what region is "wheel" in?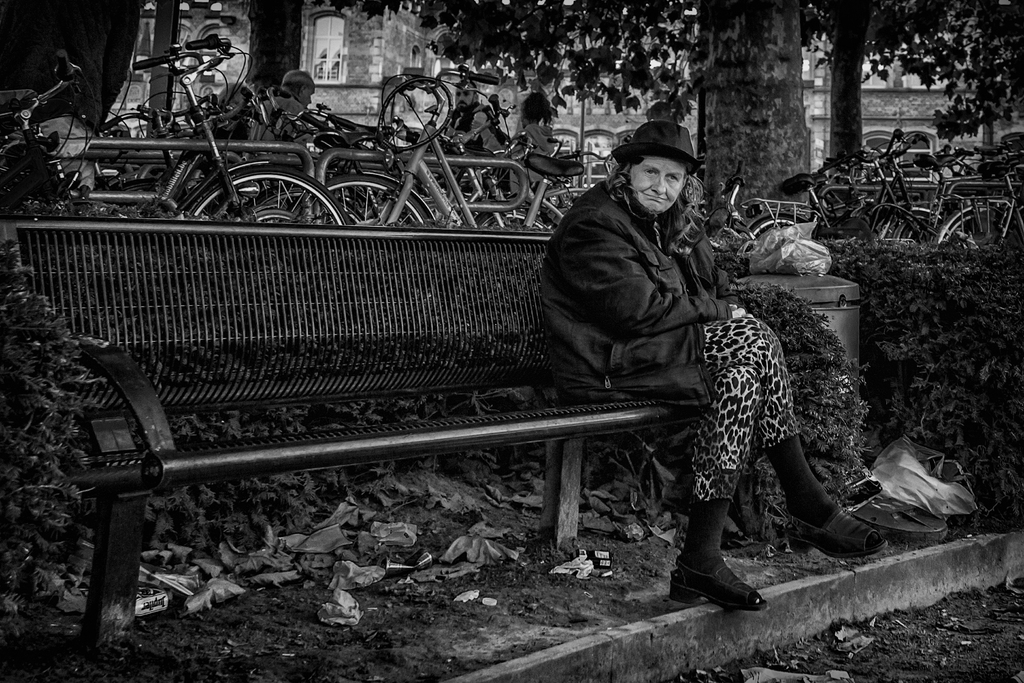
[255,210,296,239].
